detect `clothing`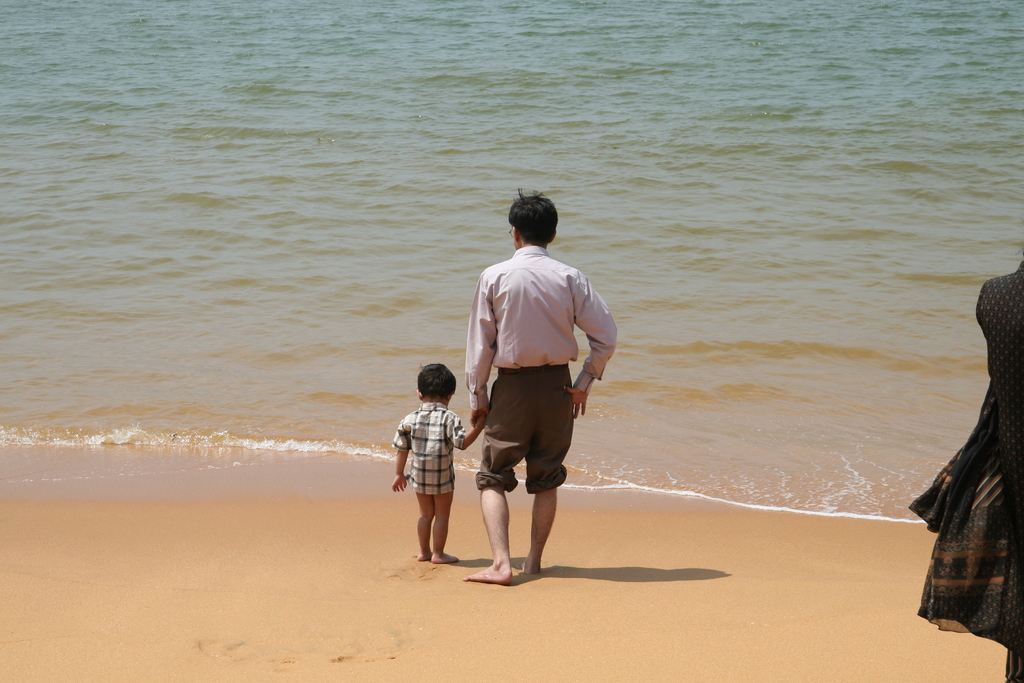
<box>465,245,616,493</box>
